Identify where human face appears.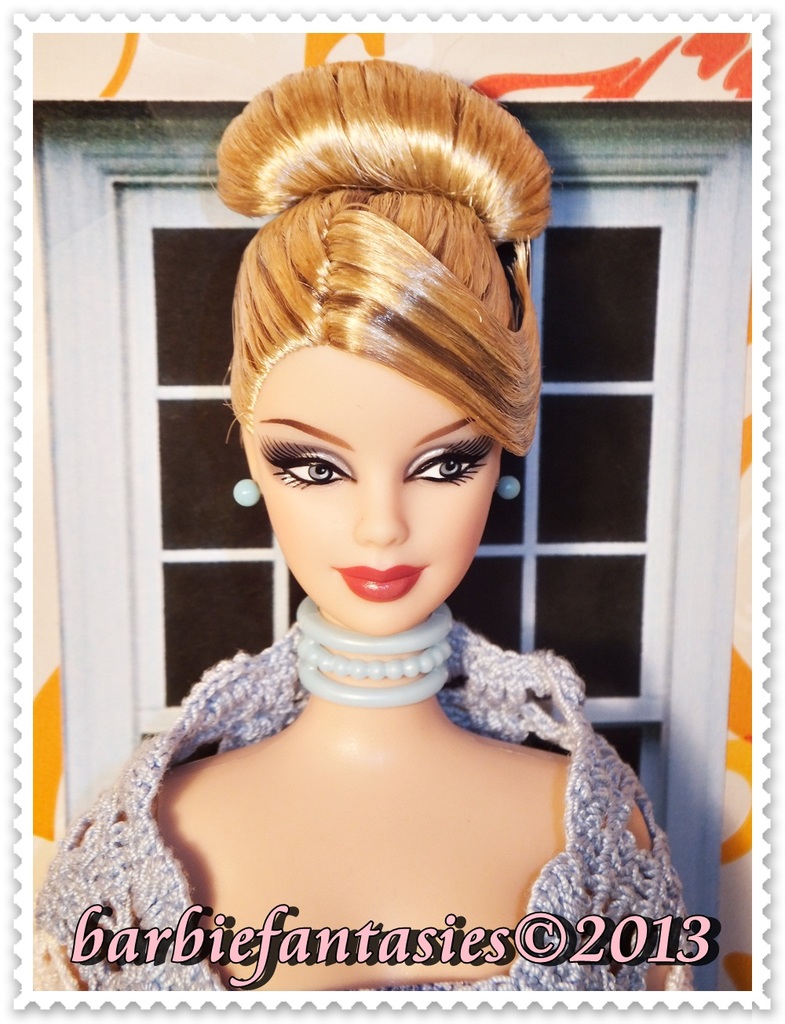
Appears at (252, 341, 500, 639).
